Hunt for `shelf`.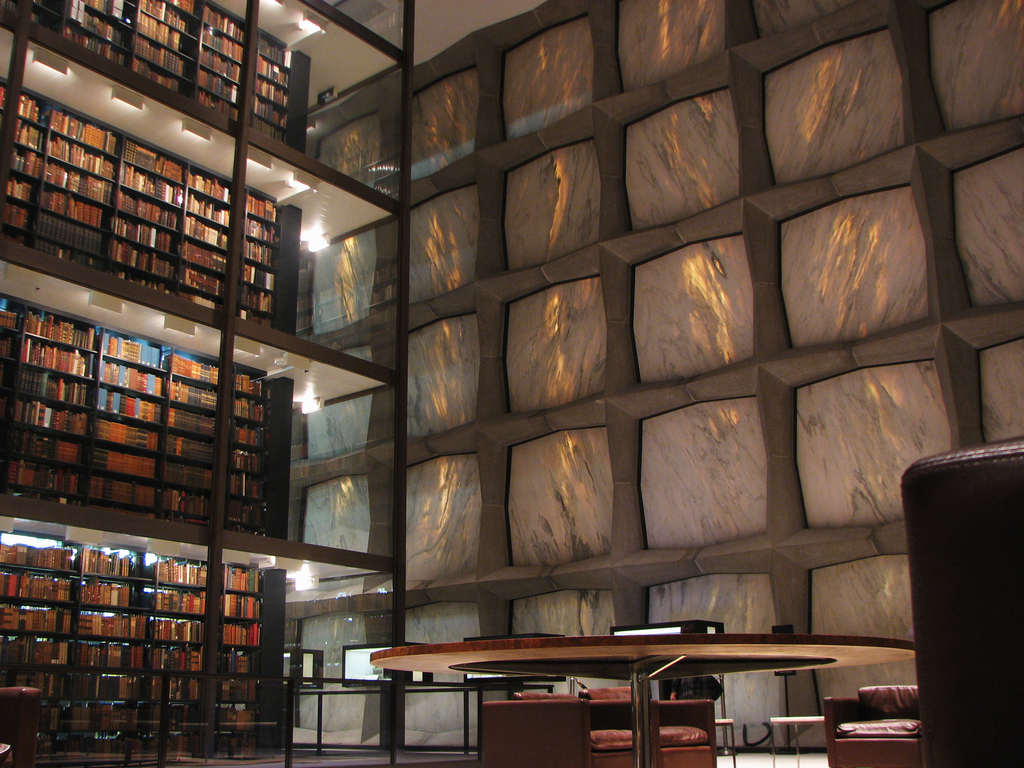
Hunted down at detection(80, 576, 147, 607).
